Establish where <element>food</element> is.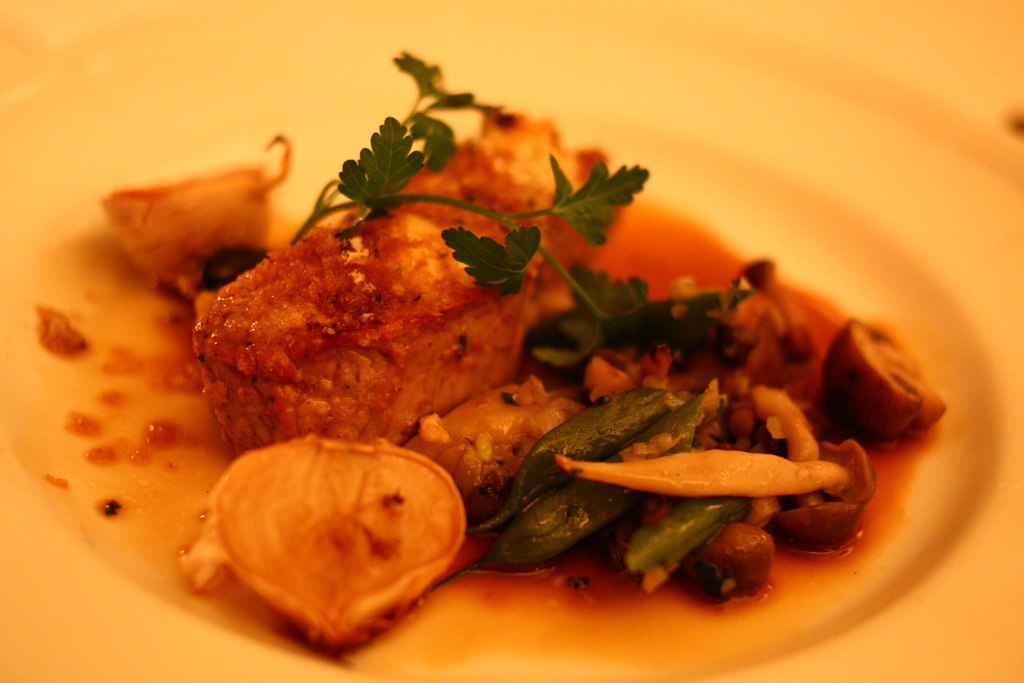
Established at (left=116, top=58, right=920, bottom=628).
